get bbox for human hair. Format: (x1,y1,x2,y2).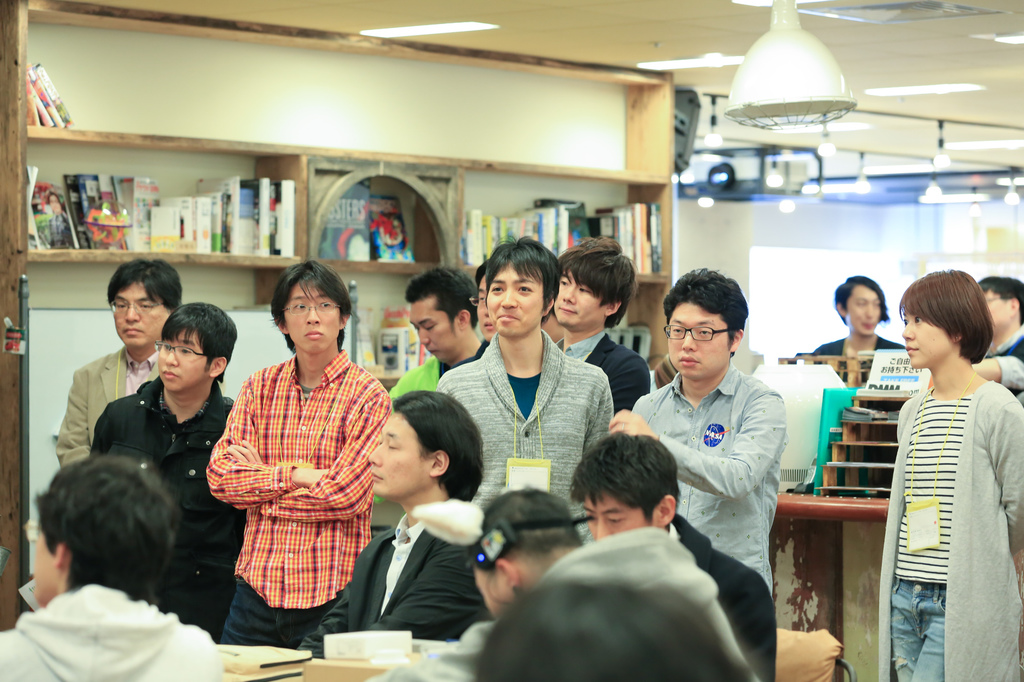
(837,276,890,331).
